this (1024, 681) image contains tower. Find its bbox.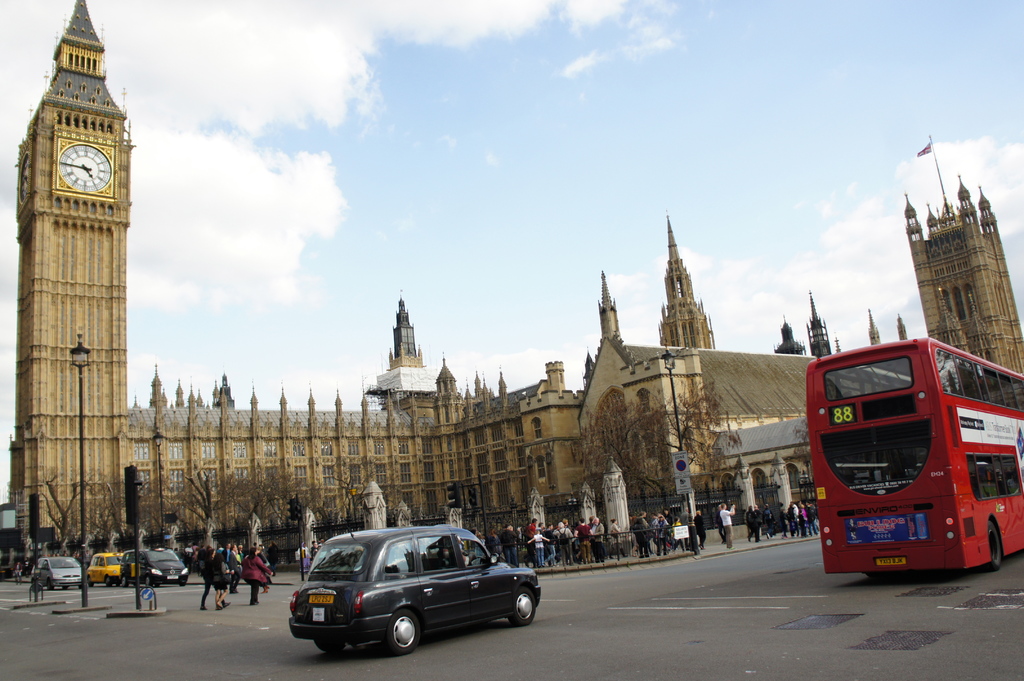
crop(6, 0, 141, 501).
